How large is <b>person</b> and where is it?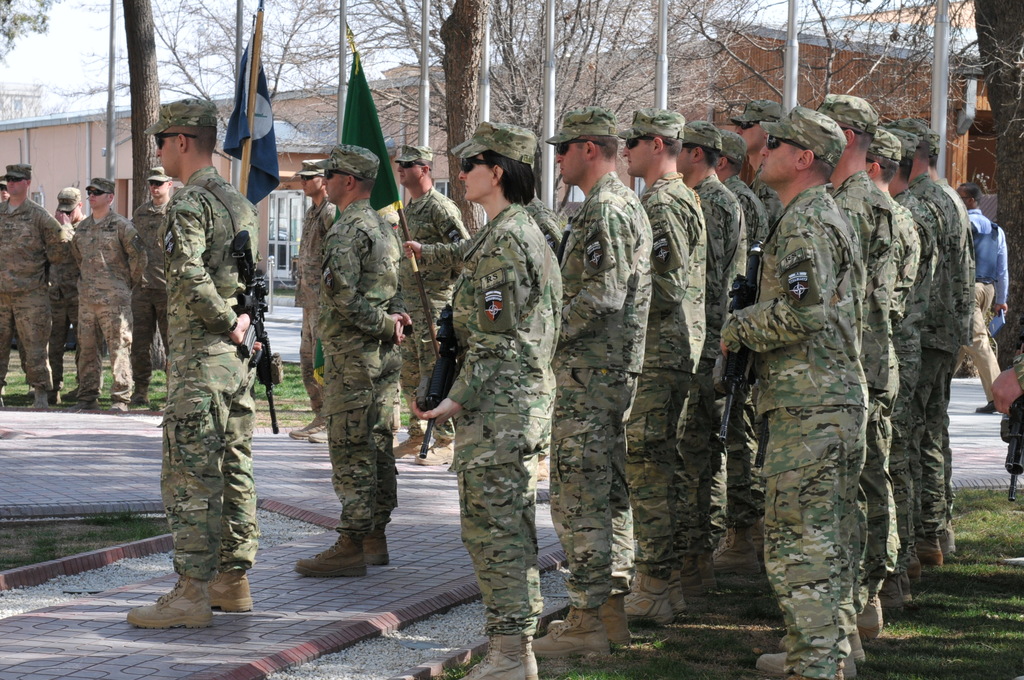
Bounding box: <region>70, 176, 148, 410</region>.
